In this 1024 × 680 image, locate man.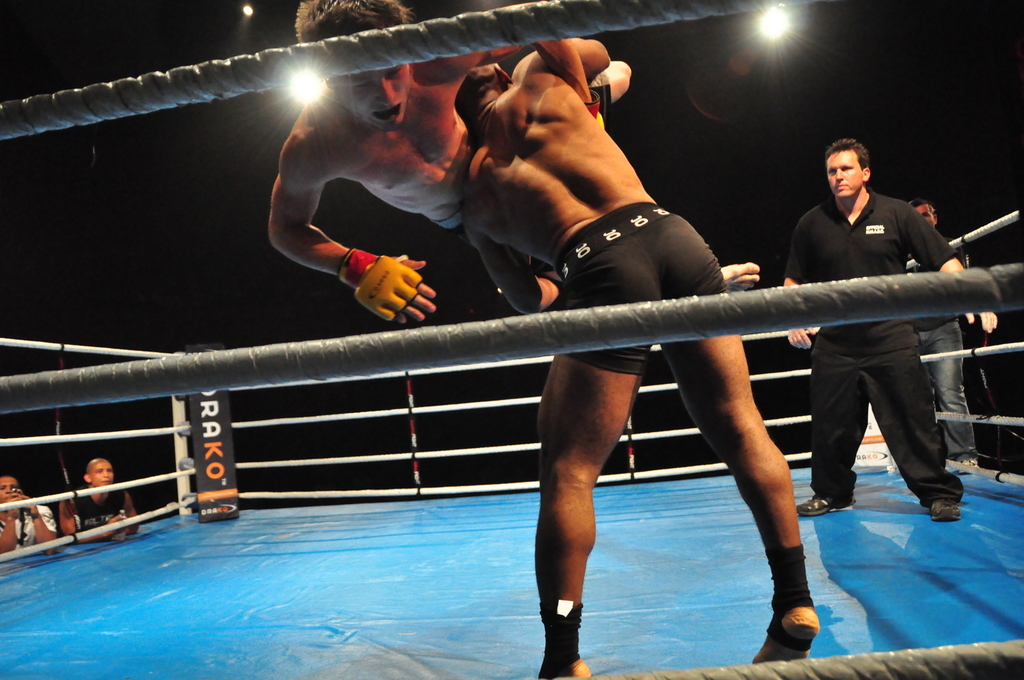
Bounding box: x1=59, y1=458, x2=149, y2=549.
